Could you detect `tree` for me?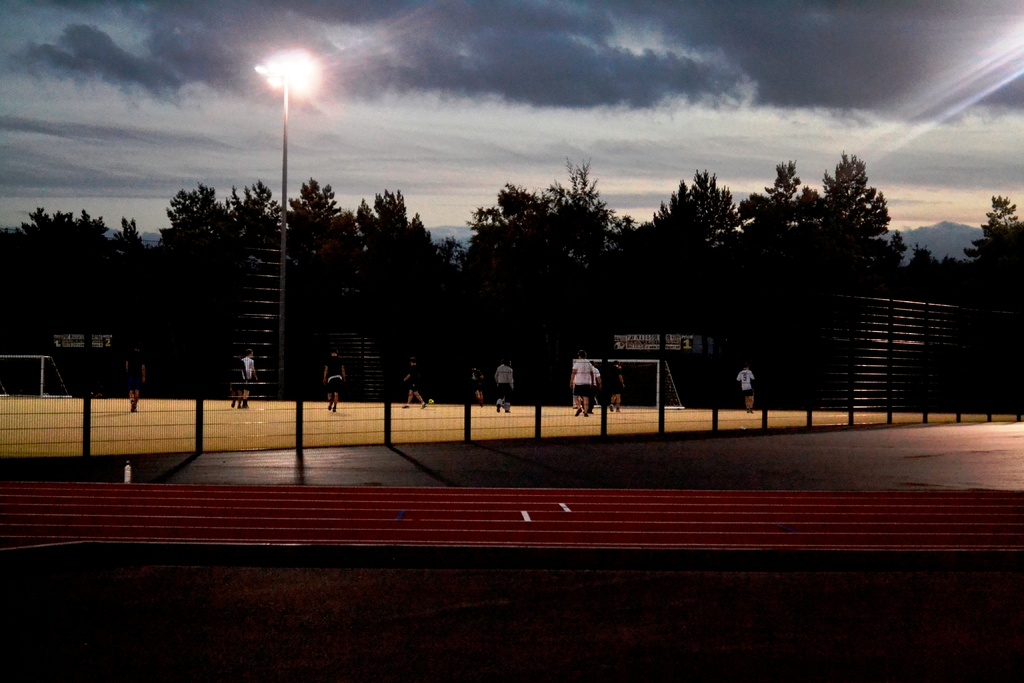
Detection result: box=[461, 161, 619, 331].
